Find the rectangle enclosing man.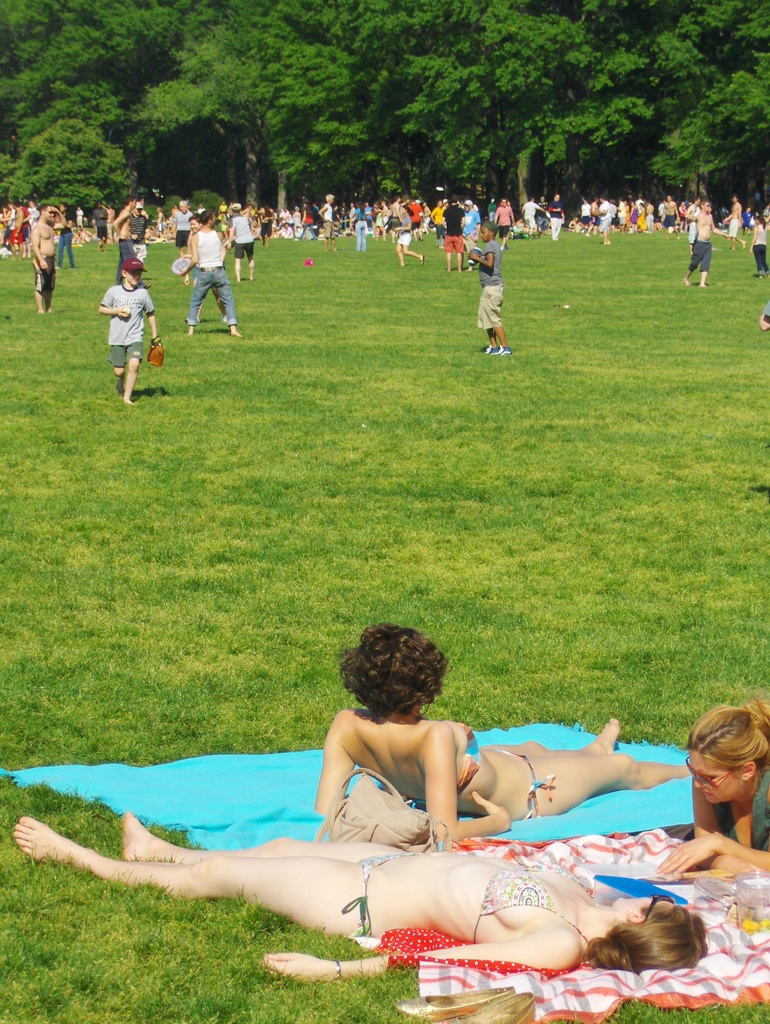
left=549, top=195, right=566, bottom=240.
